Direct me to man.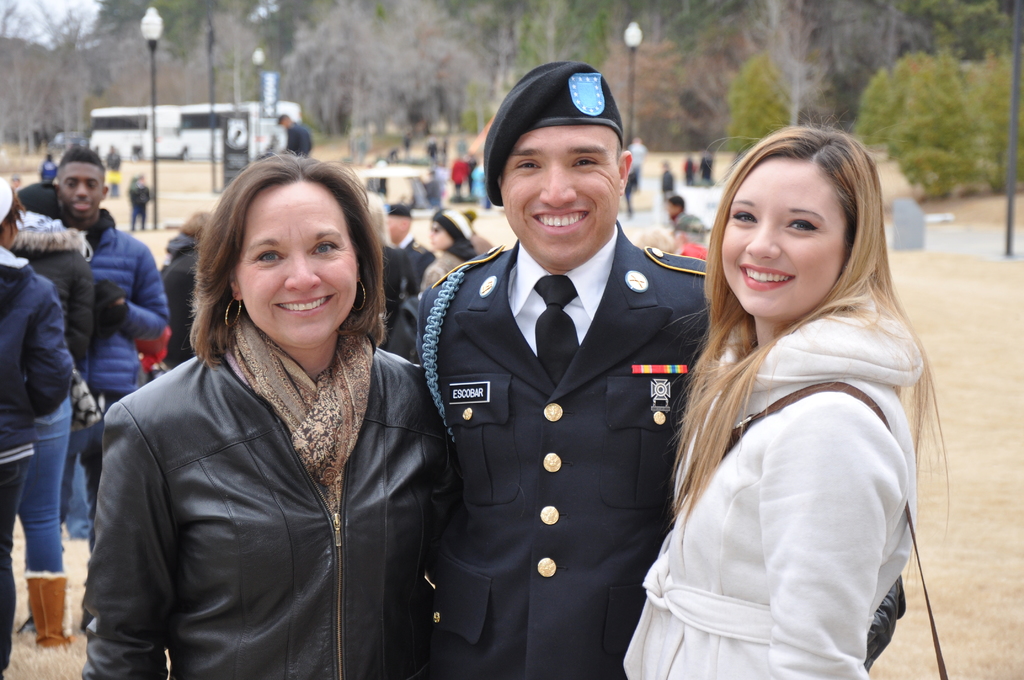
Direction: crop(418, 58, 704, 679).
